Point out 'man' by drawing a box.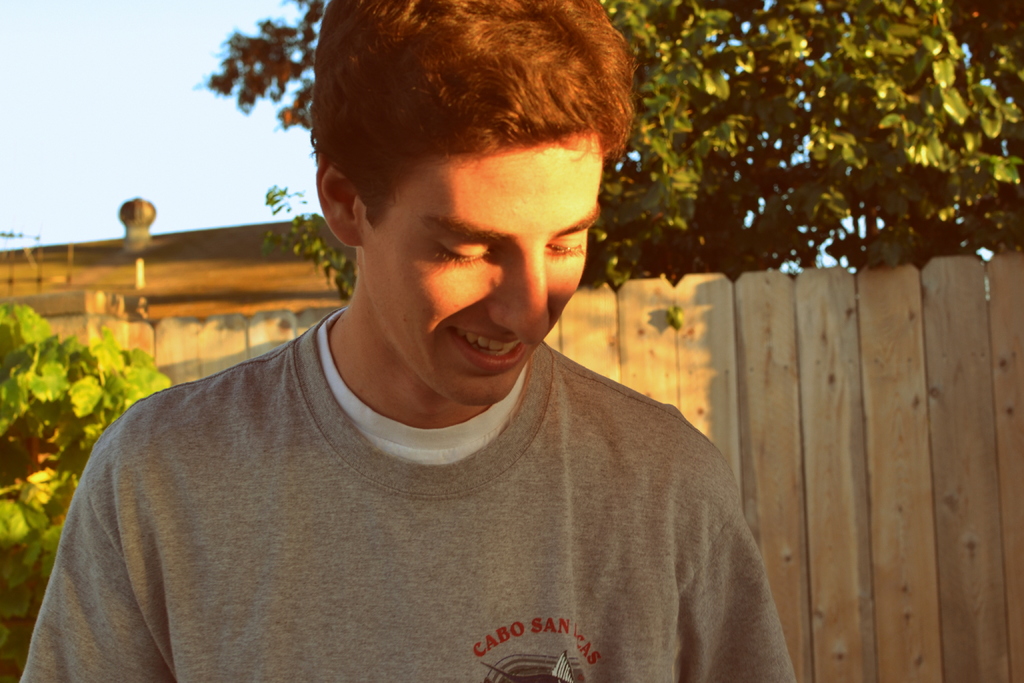
locate(0, 0, 798, 682).
